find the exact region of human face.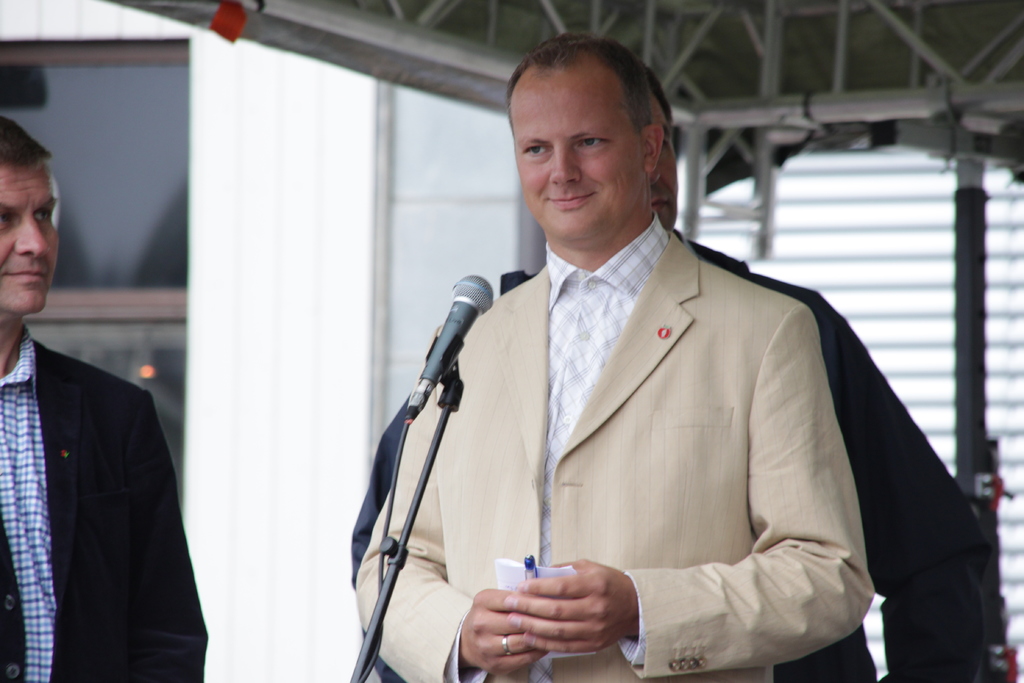
Exact region: box(516, 65, 654, 242).
